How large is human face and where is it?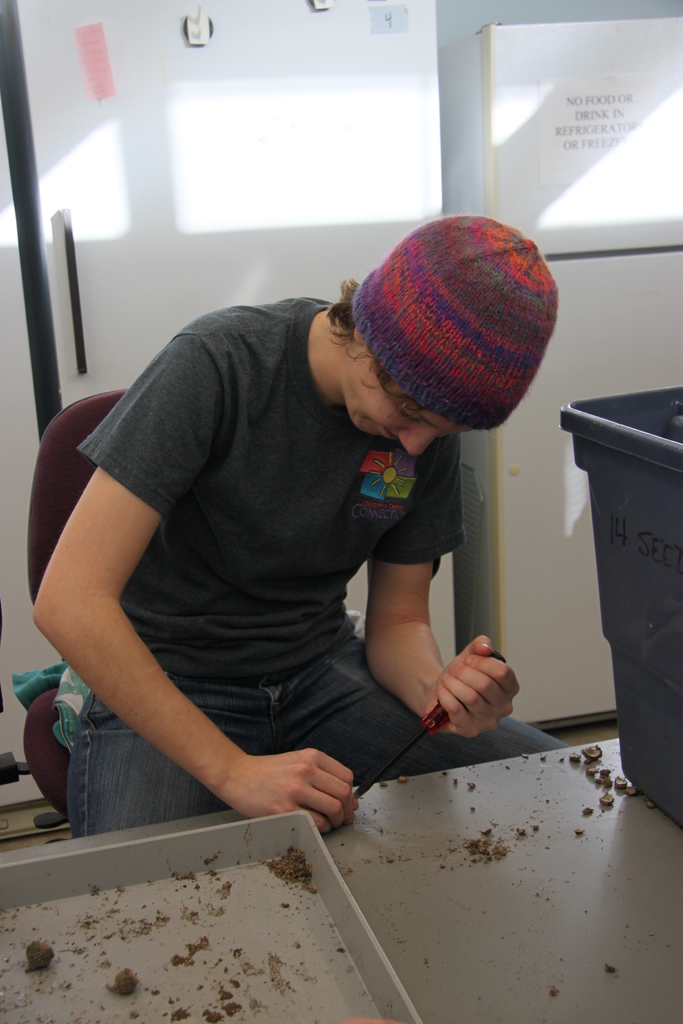
Bounding box: 344:347:463:456.
